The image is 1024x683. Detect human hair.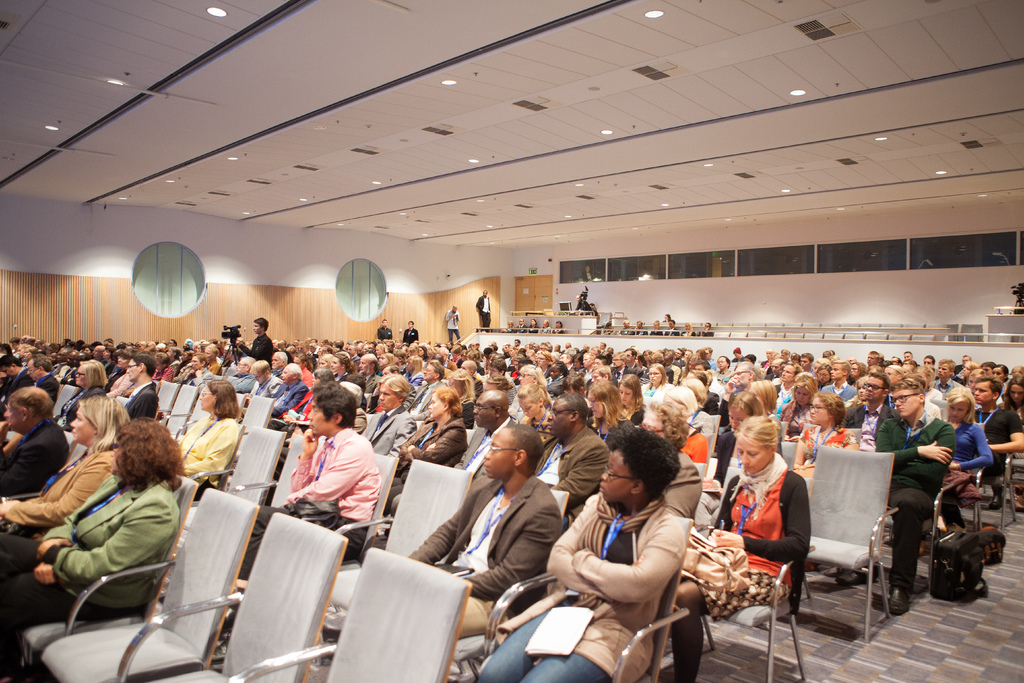
Detection: pyautogui.locateOnScreen(406, 355, 424, 376).
